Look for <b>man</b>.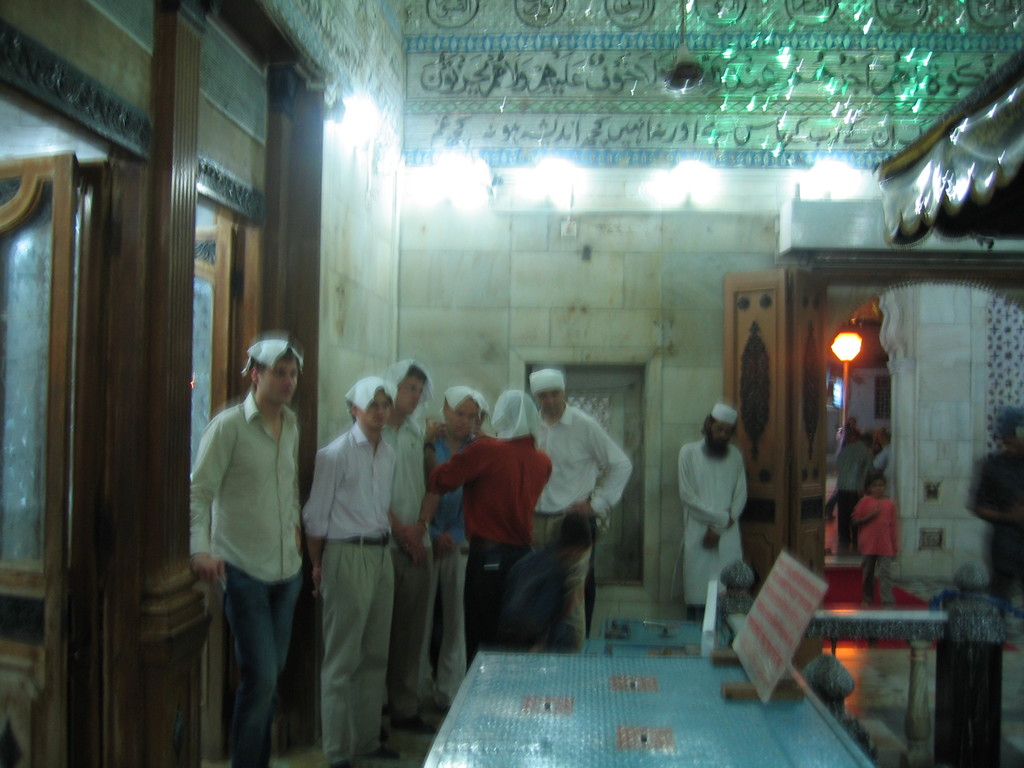
Found: (184, 331, 314, 767).
